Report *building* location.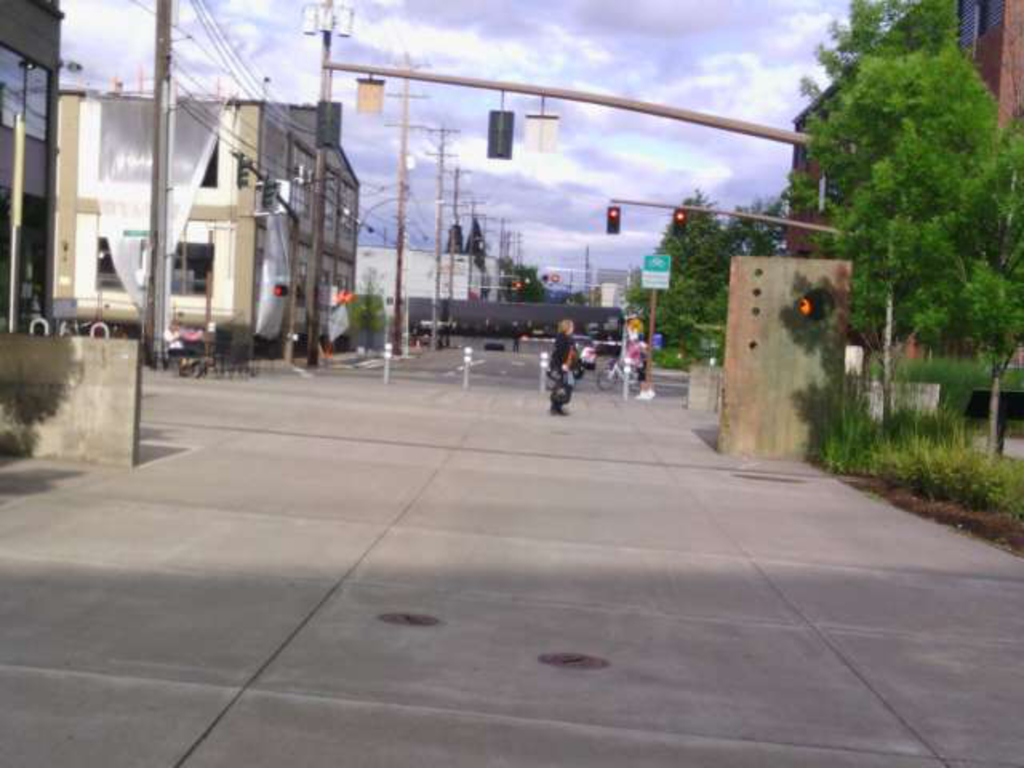
Report: x1=365 y1=246 x2=491 y2=323.
